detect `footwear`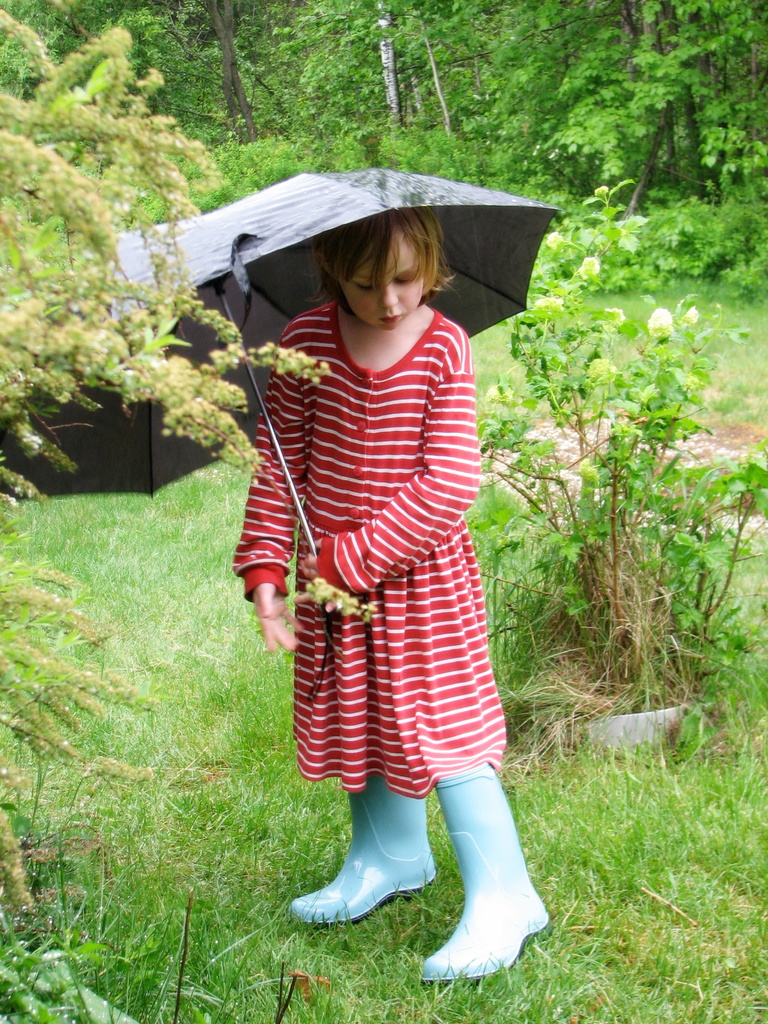
BBox(410, 756, 562, 986)
